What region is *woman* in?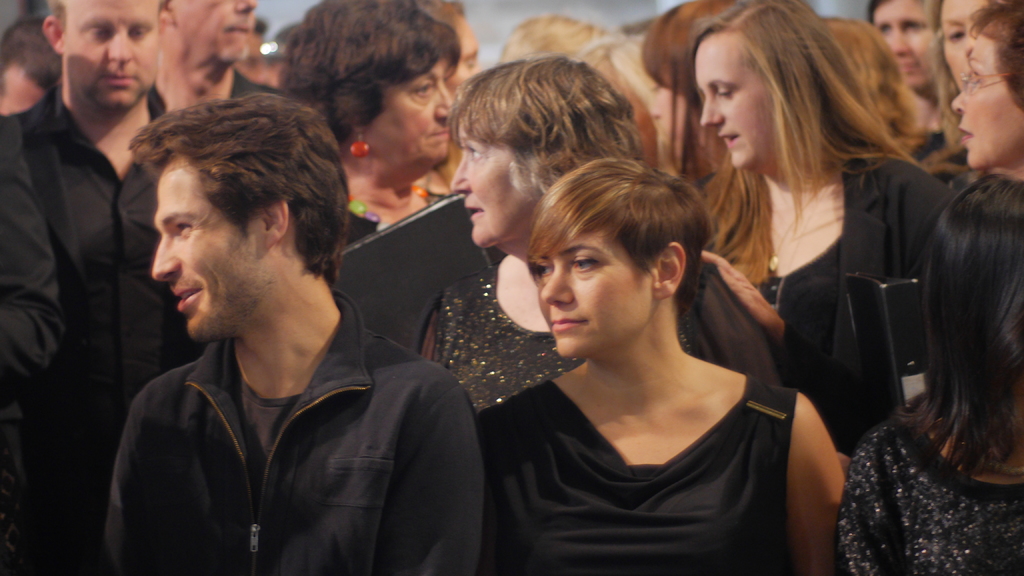
crop(420, 51, 779, 407).
